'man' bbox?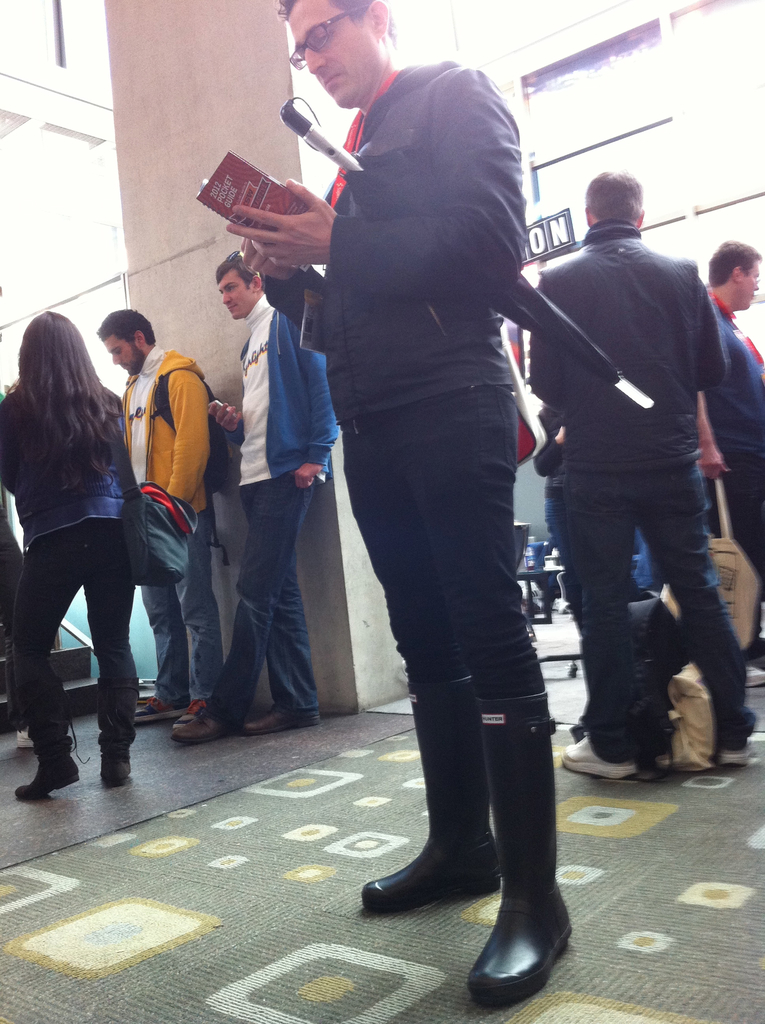
[left=254, top=44, right=606, bottom=986]
